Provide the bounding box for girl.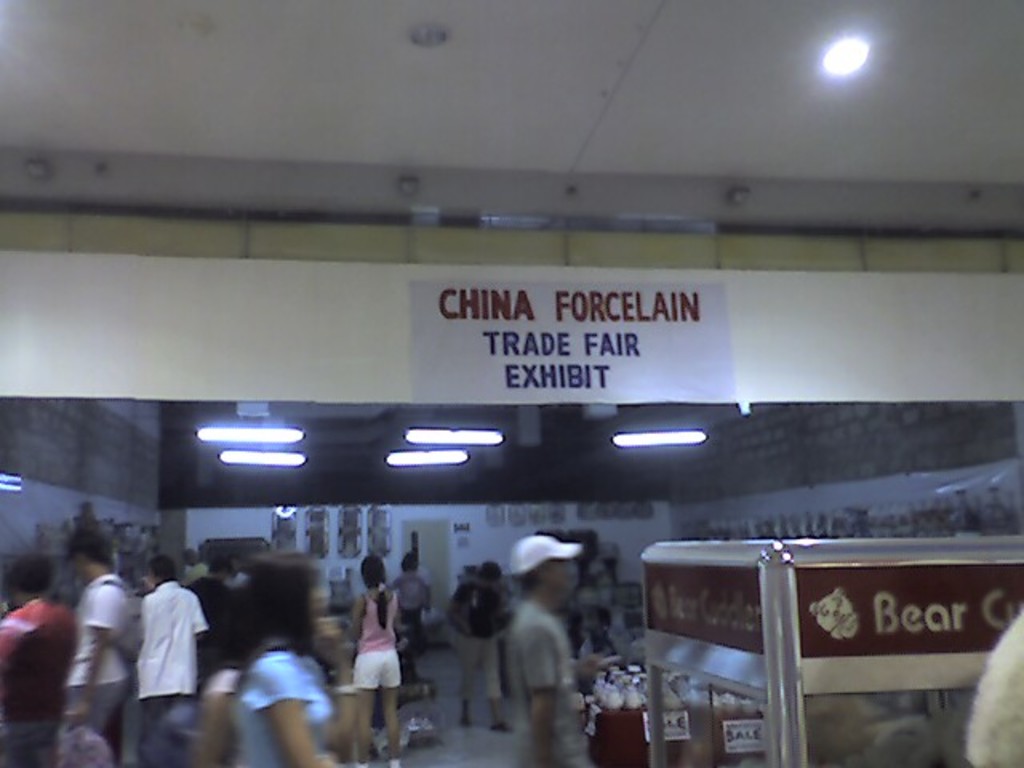
(350, 558, 403, 766).
